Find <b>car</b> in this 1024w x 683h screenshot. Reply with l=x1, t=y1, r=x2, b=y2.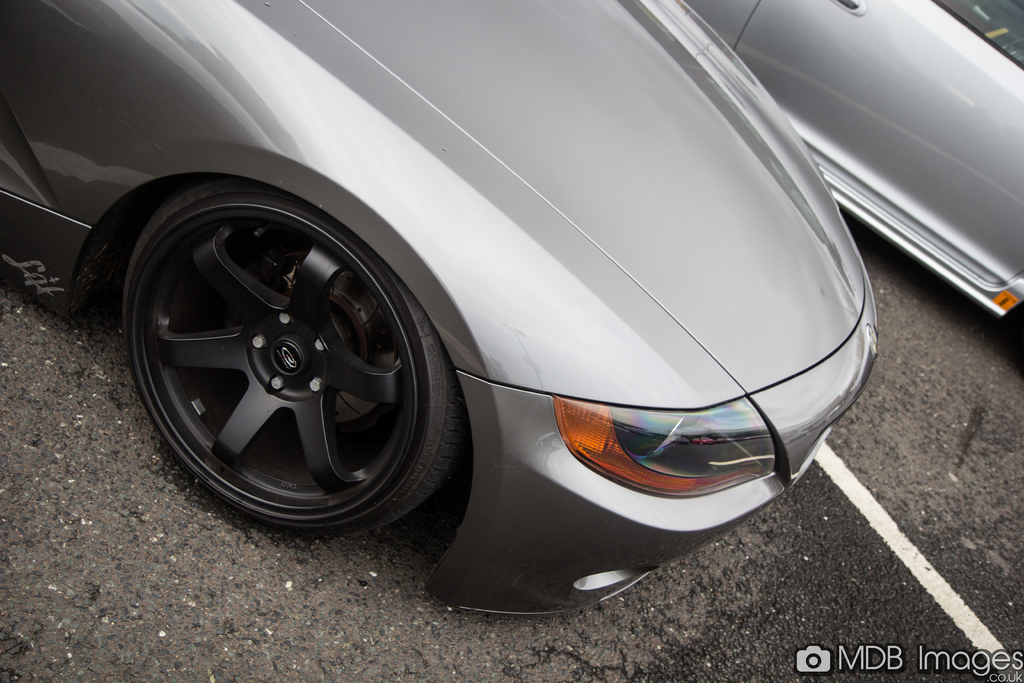
l=0, t=0, r=881, b=613.
